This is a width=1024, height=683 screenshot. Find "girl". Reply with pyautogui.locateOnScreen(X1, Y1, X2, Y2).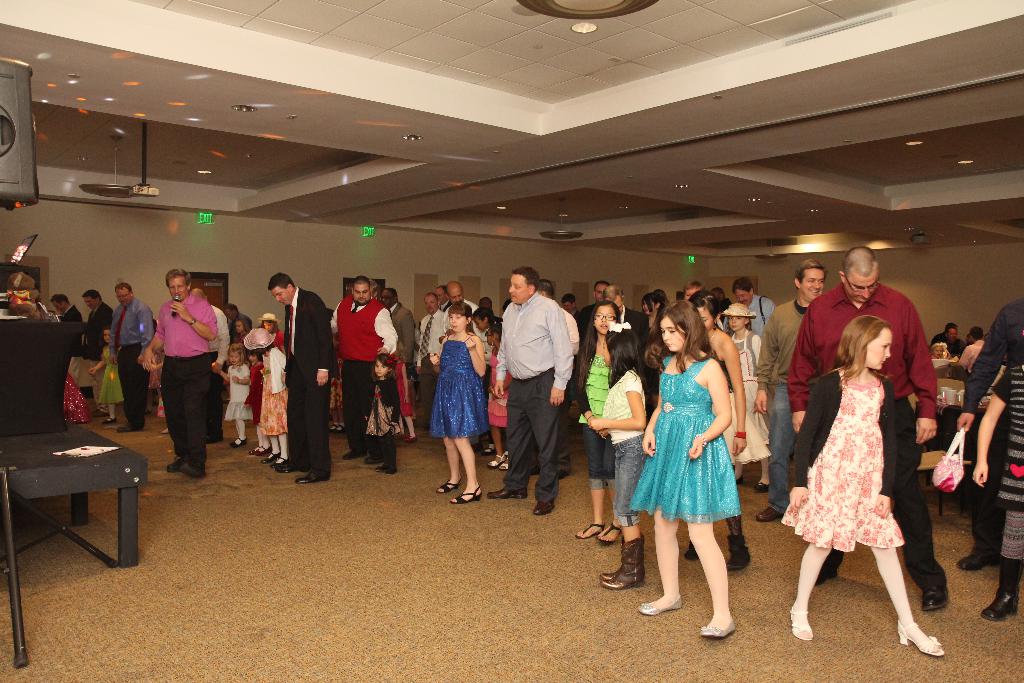
pyautogui.locateOnScreen(431, 300, 484, 500).
